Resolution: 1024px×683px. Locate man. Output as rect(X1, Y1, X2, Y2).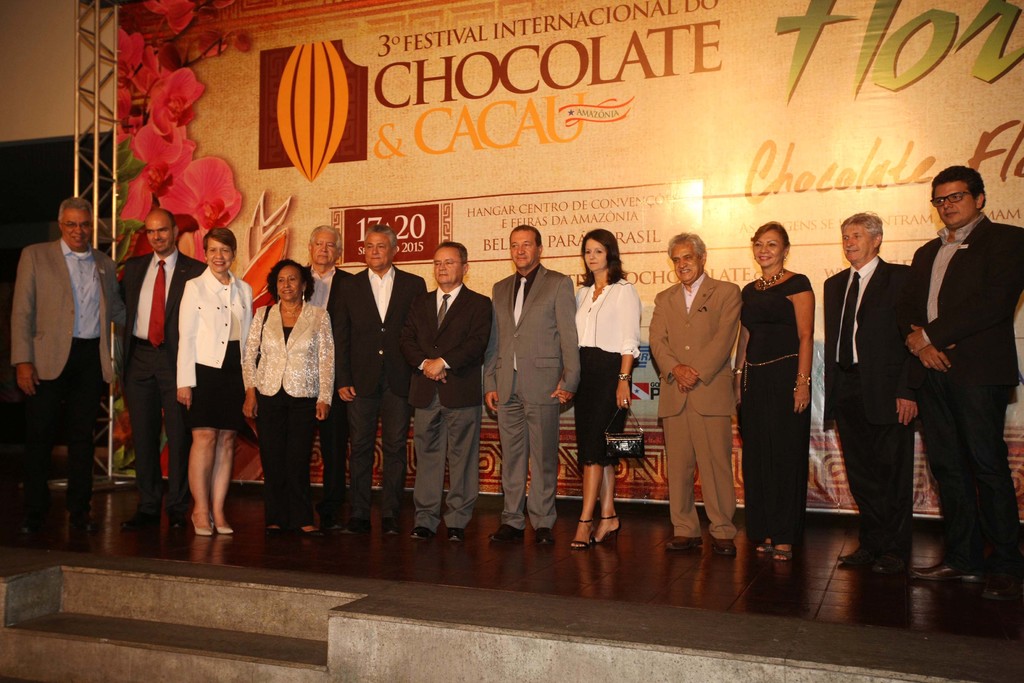
rect(906, 169, 1023, 592).
